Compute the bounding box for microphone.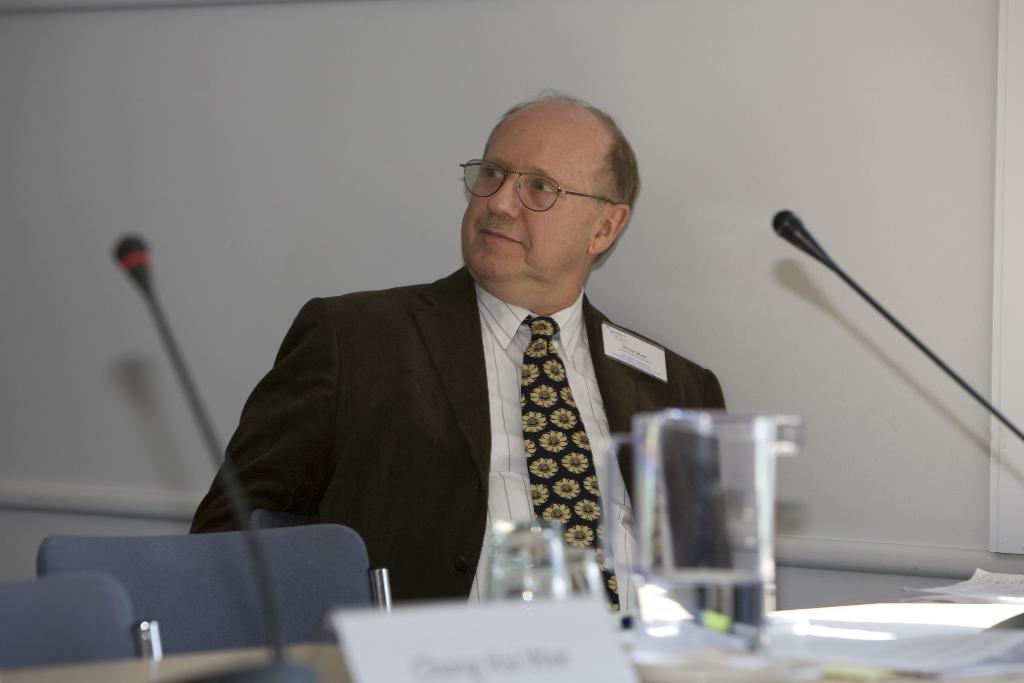
114 235 154 291.
